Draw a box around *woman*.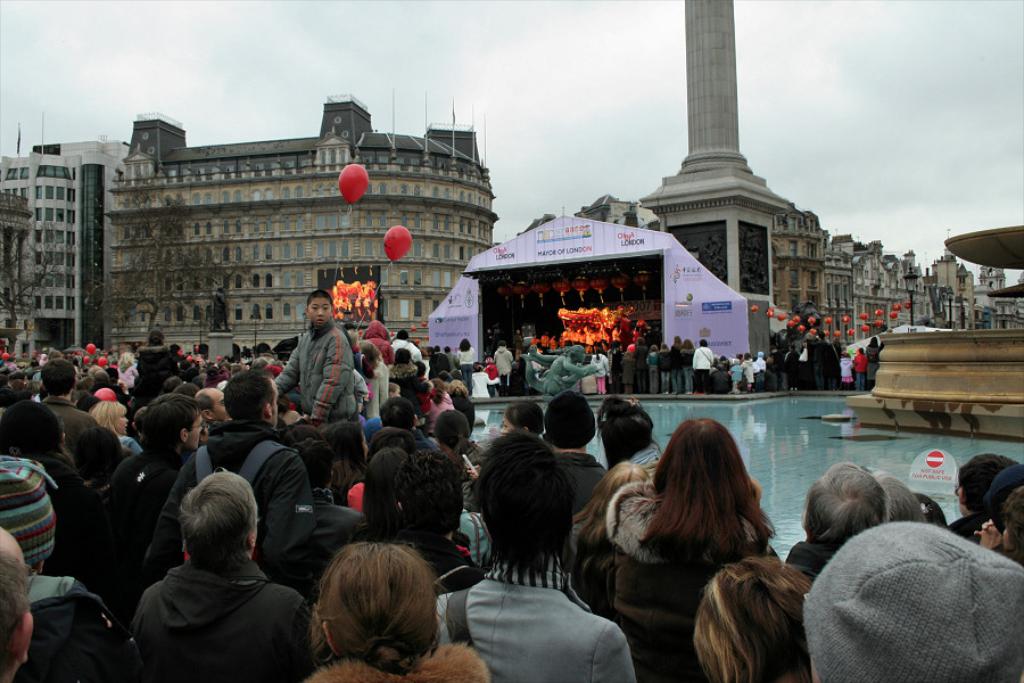
crop(324, 421, 374, 504).
